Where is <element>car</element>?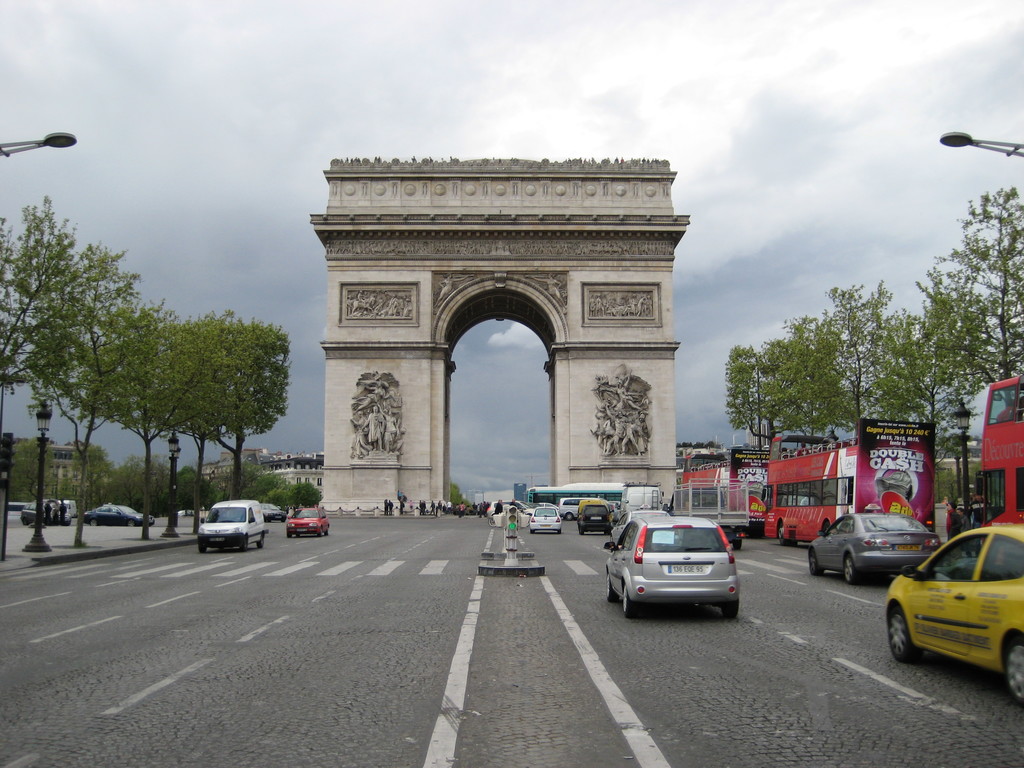
Rect(282, 504, 328, 540).
